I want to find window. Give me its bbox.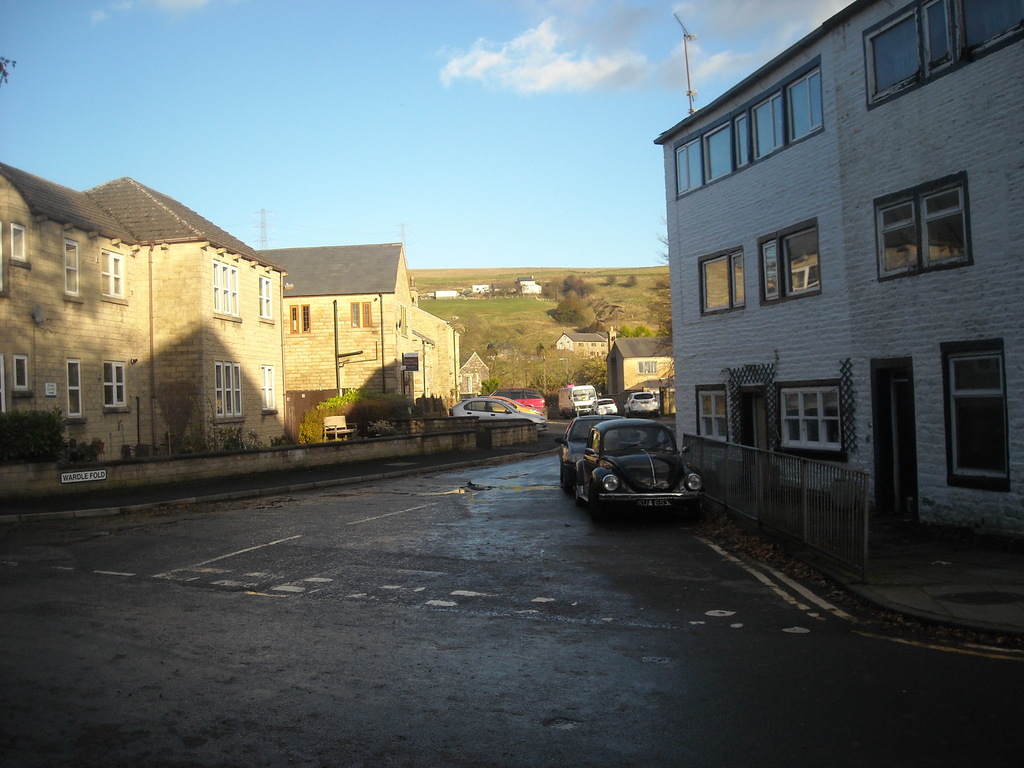
x1=10, y1=224, x2=30, y2=266.
